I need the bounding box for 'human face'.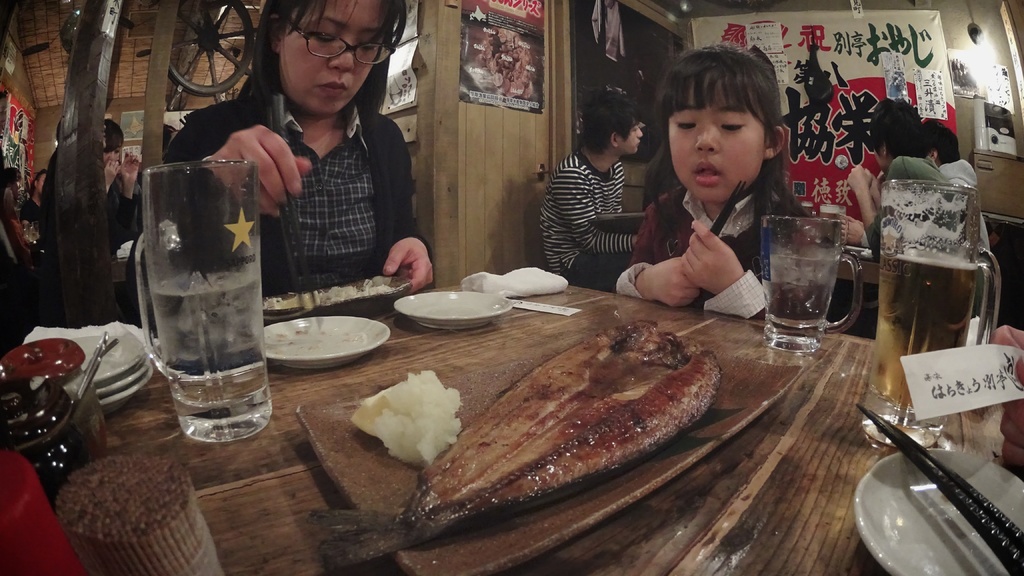
Here it is: l=617, t=116, r=641, b=154.
